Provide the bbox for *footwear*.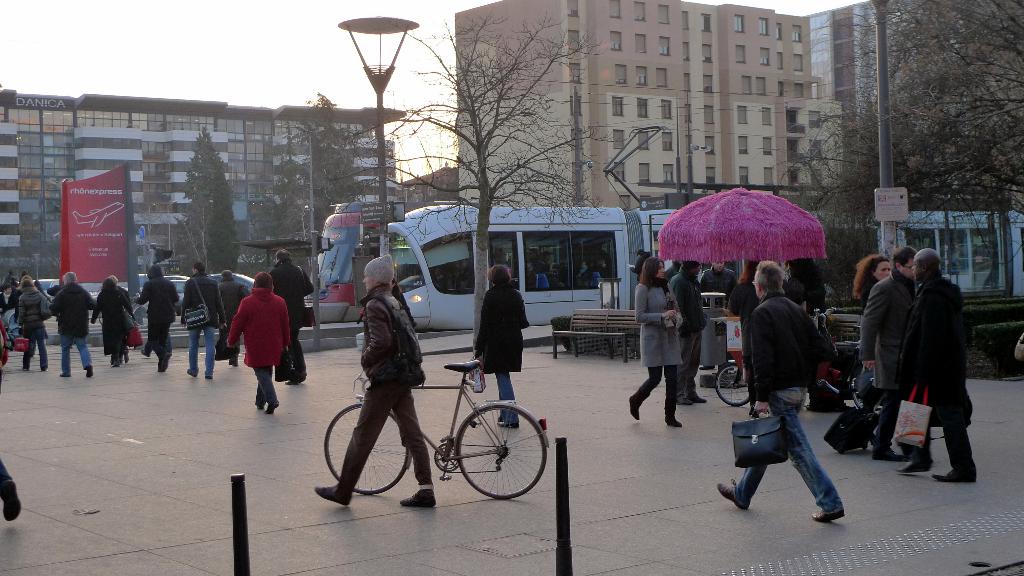
box(689, 394, 708, 406).
